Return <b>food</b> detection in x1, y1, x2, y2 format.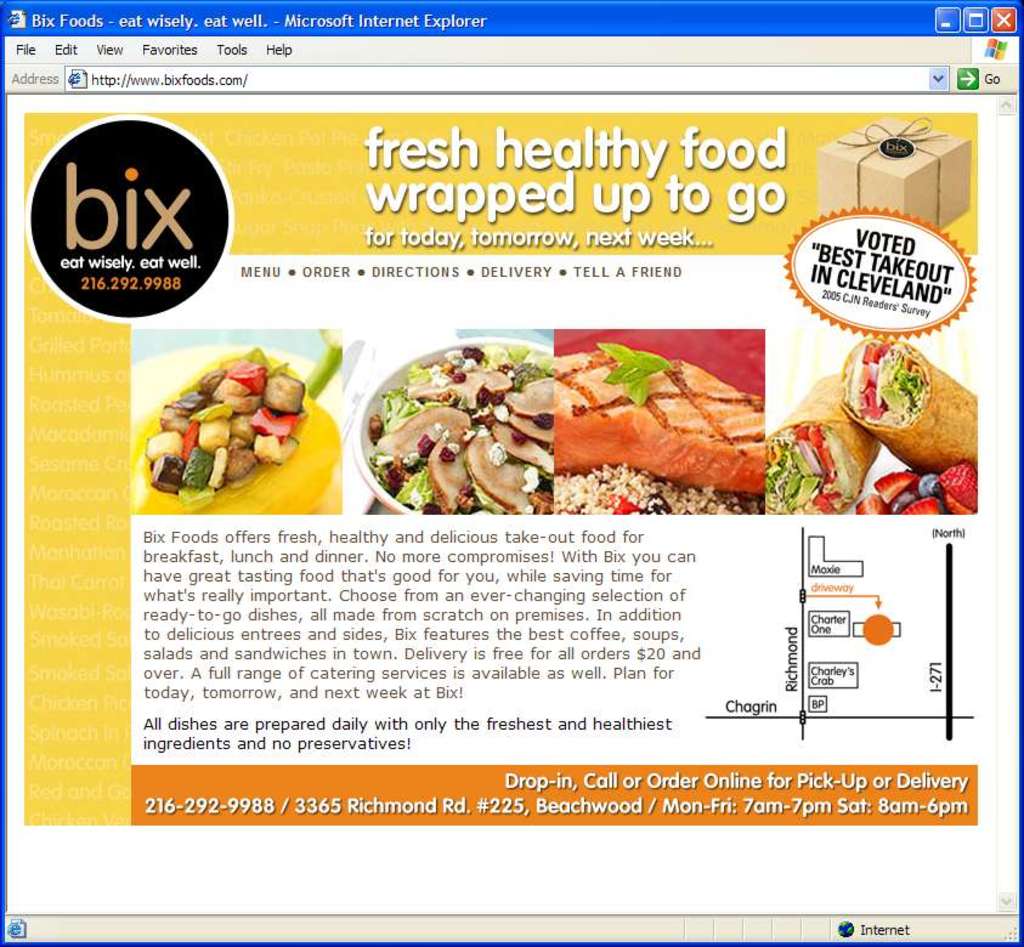
143, 340, 343, 507.
